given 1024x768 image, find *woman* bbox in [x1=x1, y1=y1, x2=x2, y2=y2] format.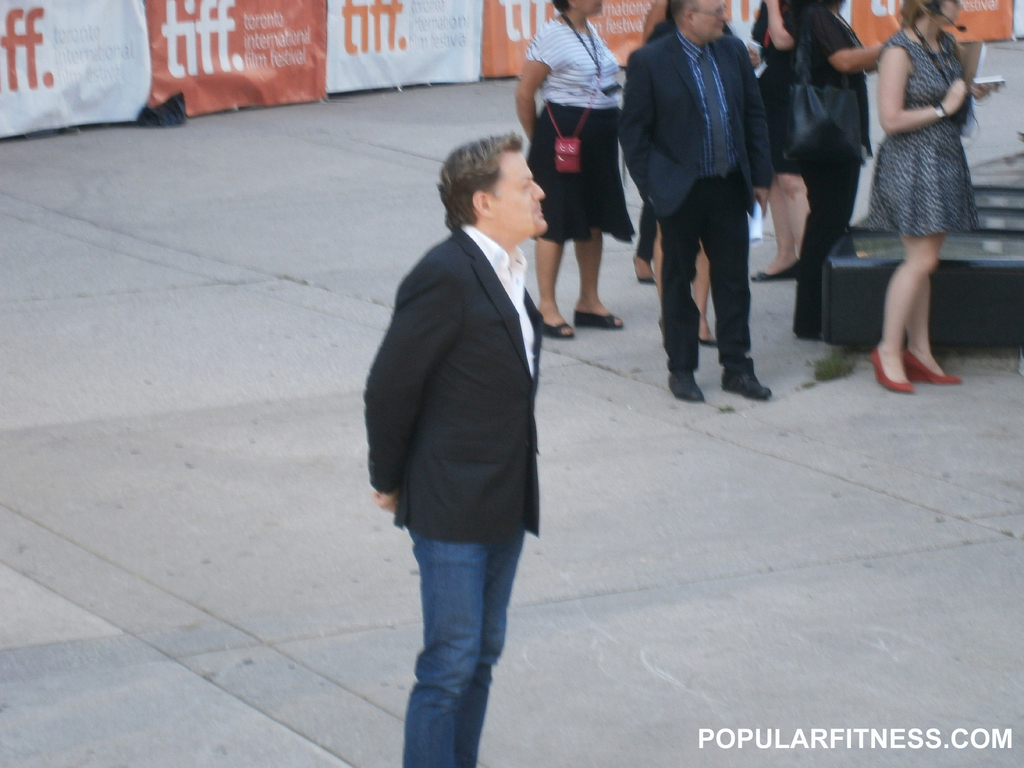
[x1=510, y1=0, x2=637, y2=342].
